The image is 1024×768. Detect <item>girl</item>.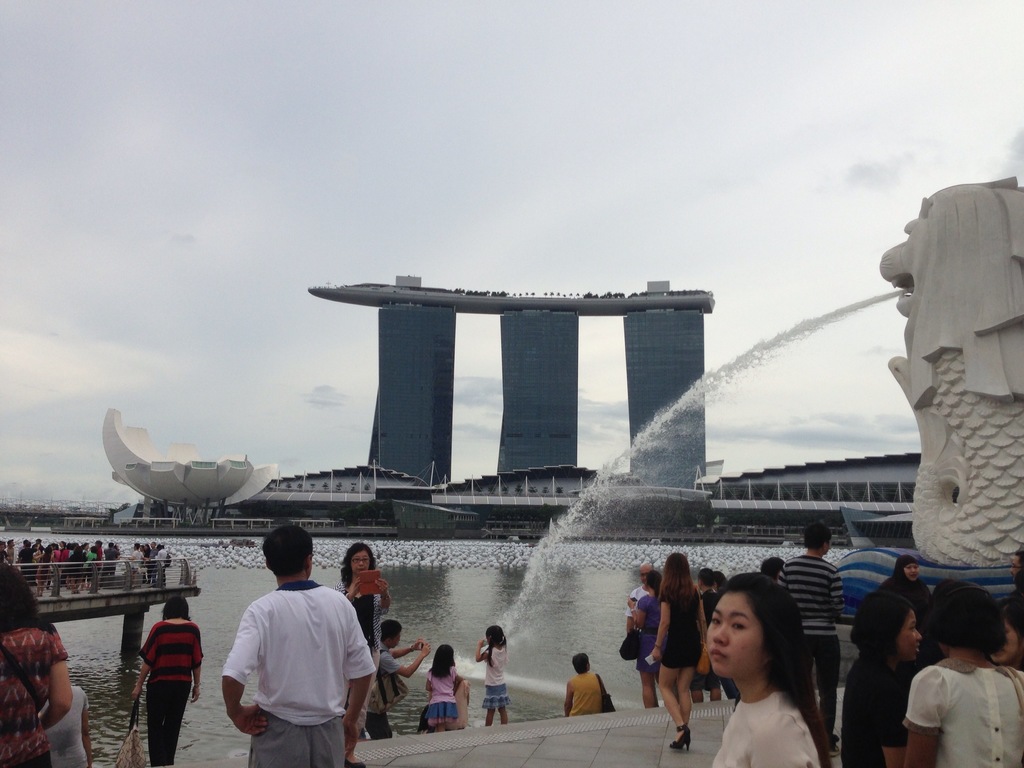
Detection: box=[0, 554, 76, 767].
